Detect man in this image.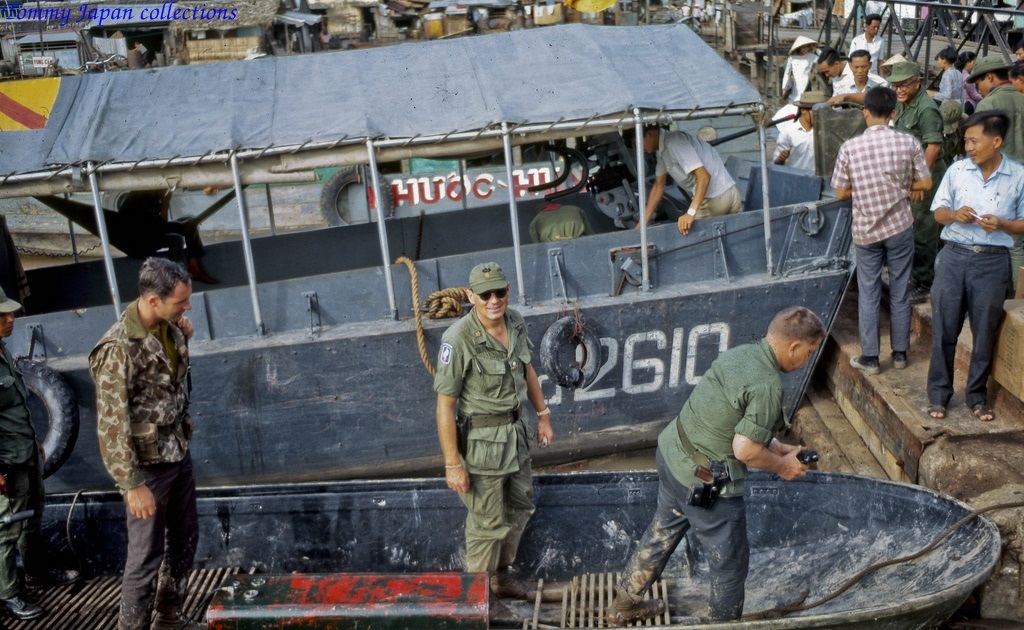
Detection: left=926, top=117, right=1023, bottom=416.
